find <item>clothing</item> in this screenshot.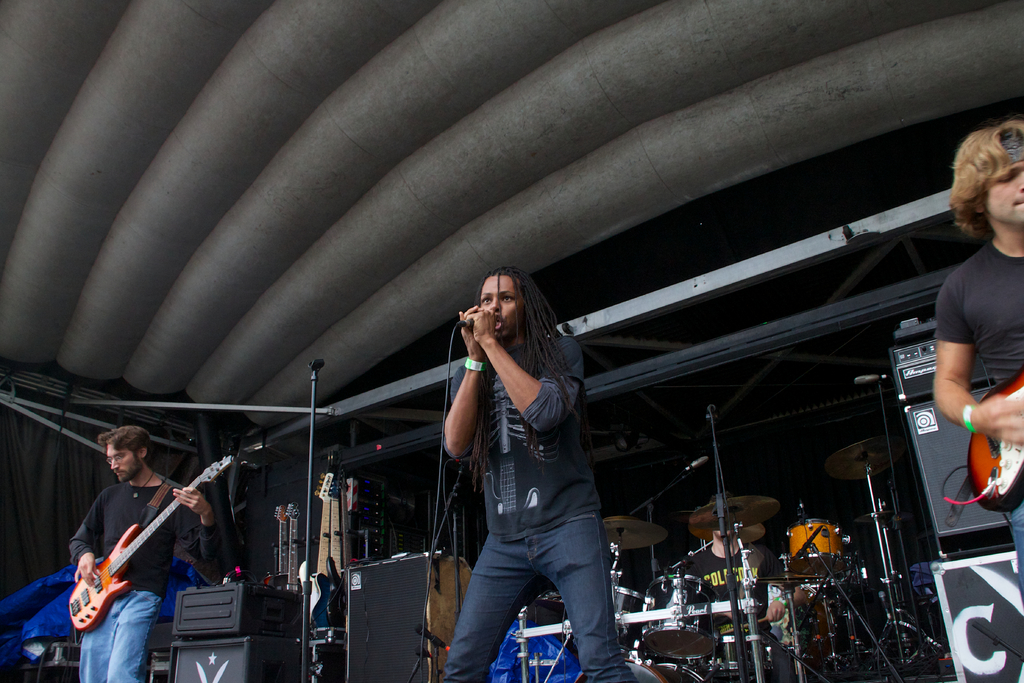
The bounding box for <item>clothing</item> is rect(680, 547, 786, 677).
